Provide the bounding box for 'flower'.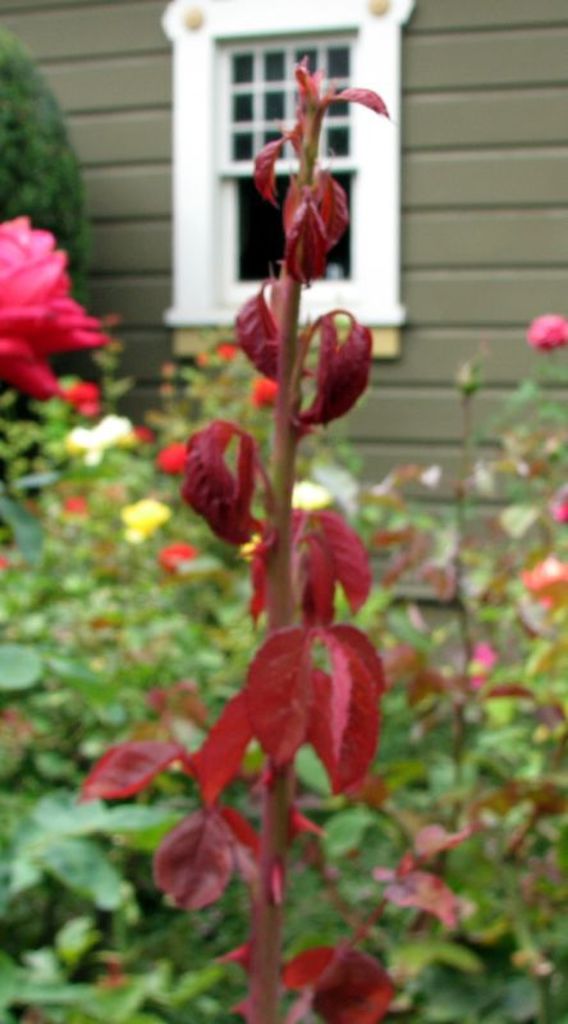
rect(523, 305, 567, 356).
